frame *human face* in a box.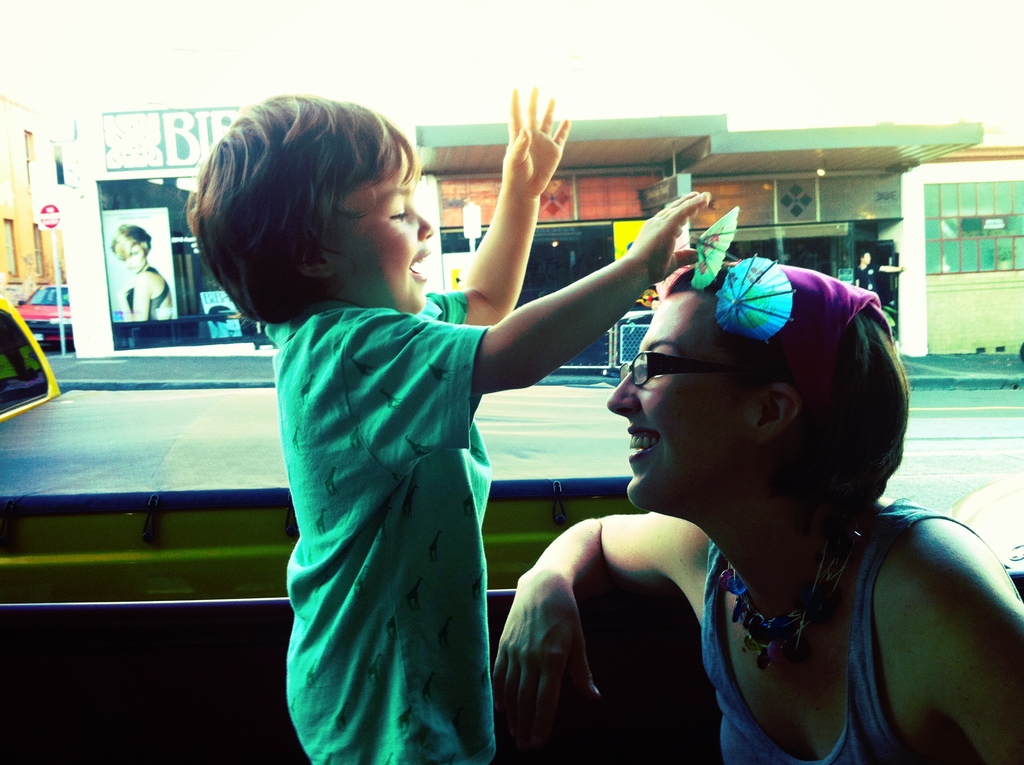
region(225, 311, 236, 329).
